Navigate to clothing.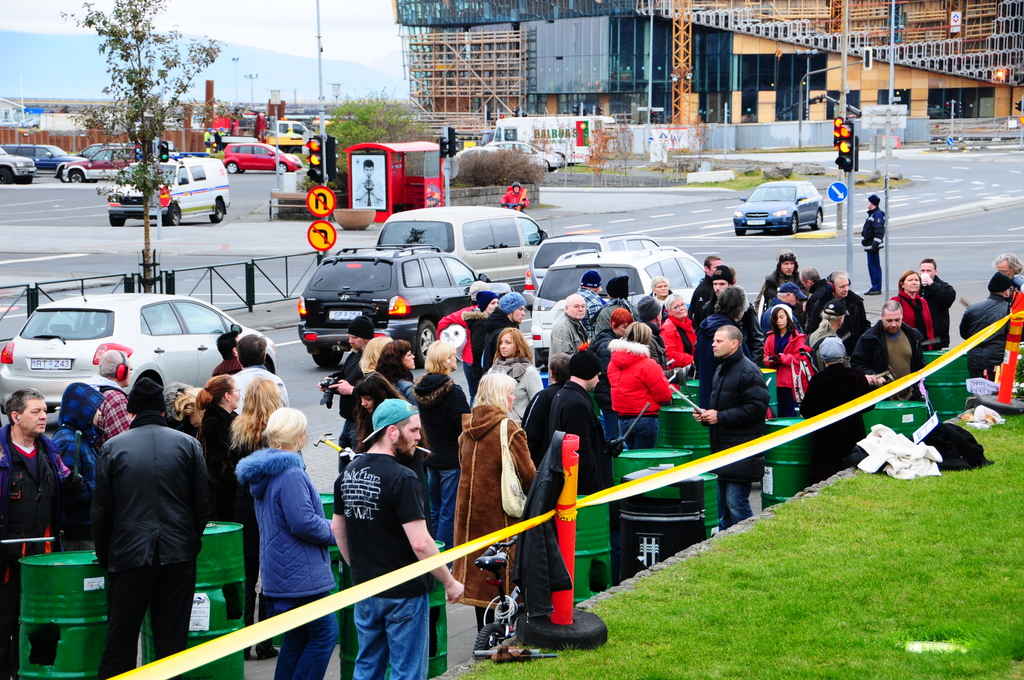
Navigation target: [202, 350, 237, 392].
